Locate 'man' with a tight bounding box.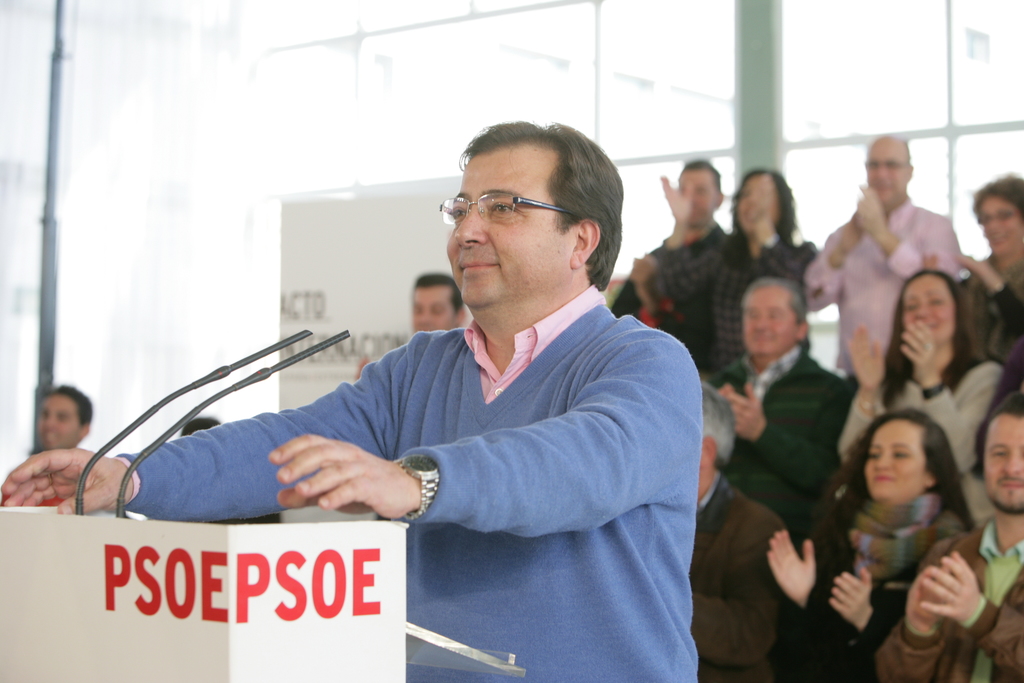
box(653, 168, 822, 379).
